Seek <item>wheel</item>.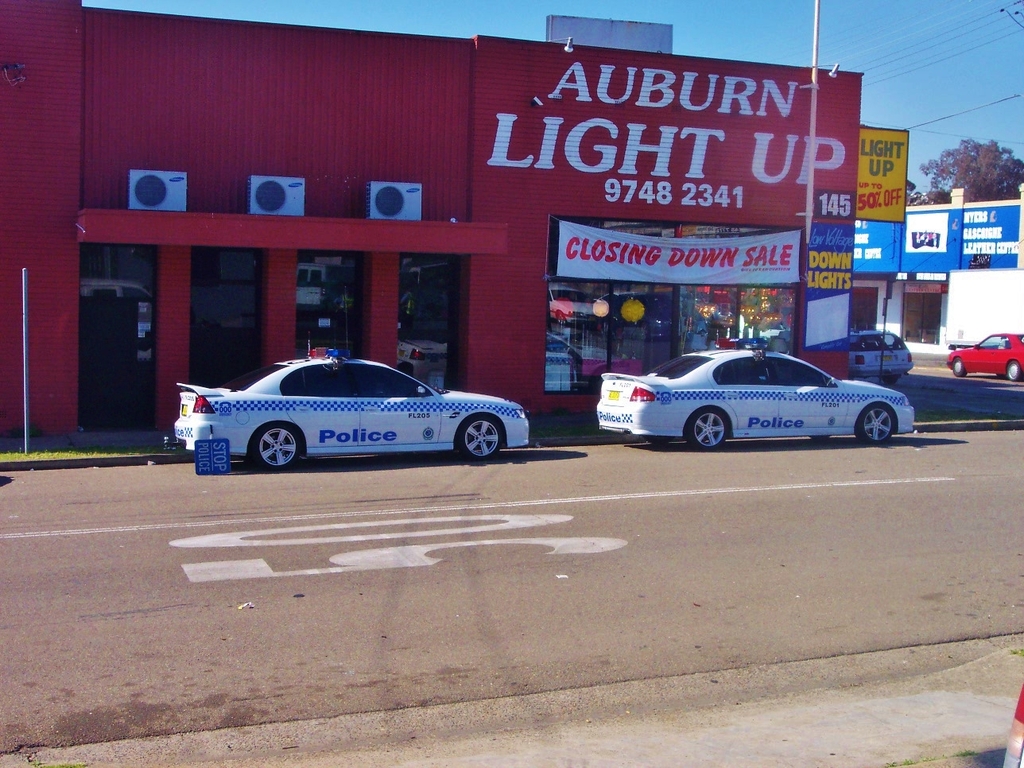
select_region(952, 357, 966, 375).
